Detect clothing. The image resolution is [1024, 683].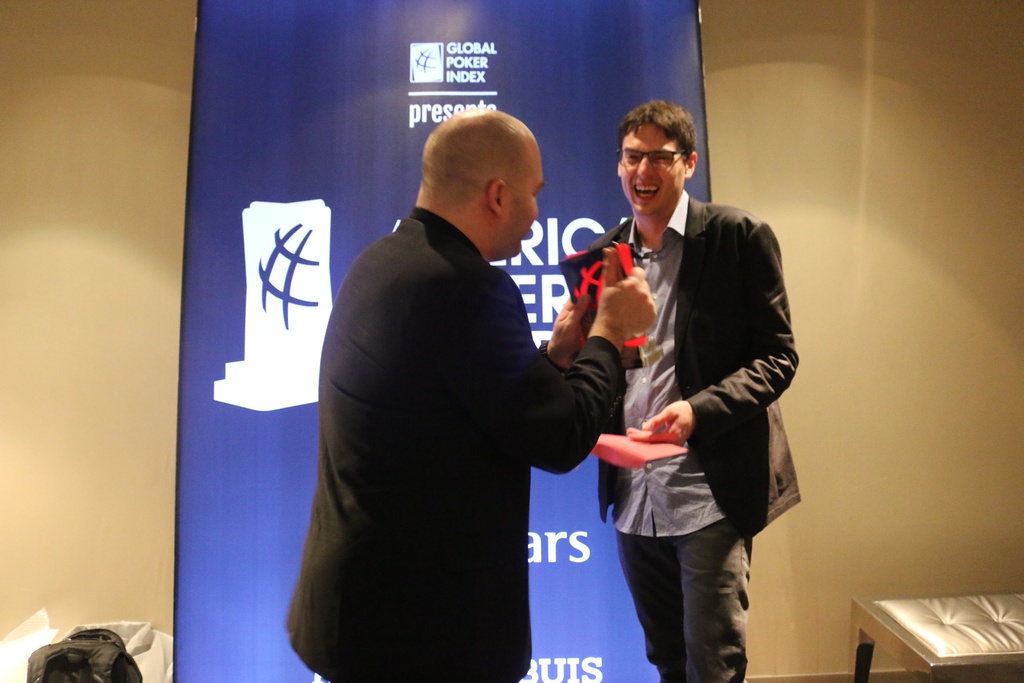
l=600, t=189, r=797, b=682.
